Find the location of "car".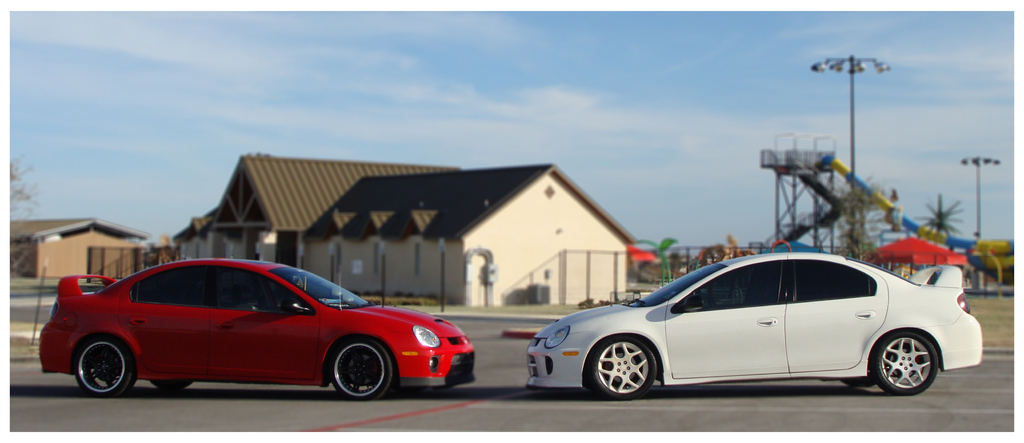
Location: 28,254,492,399.
